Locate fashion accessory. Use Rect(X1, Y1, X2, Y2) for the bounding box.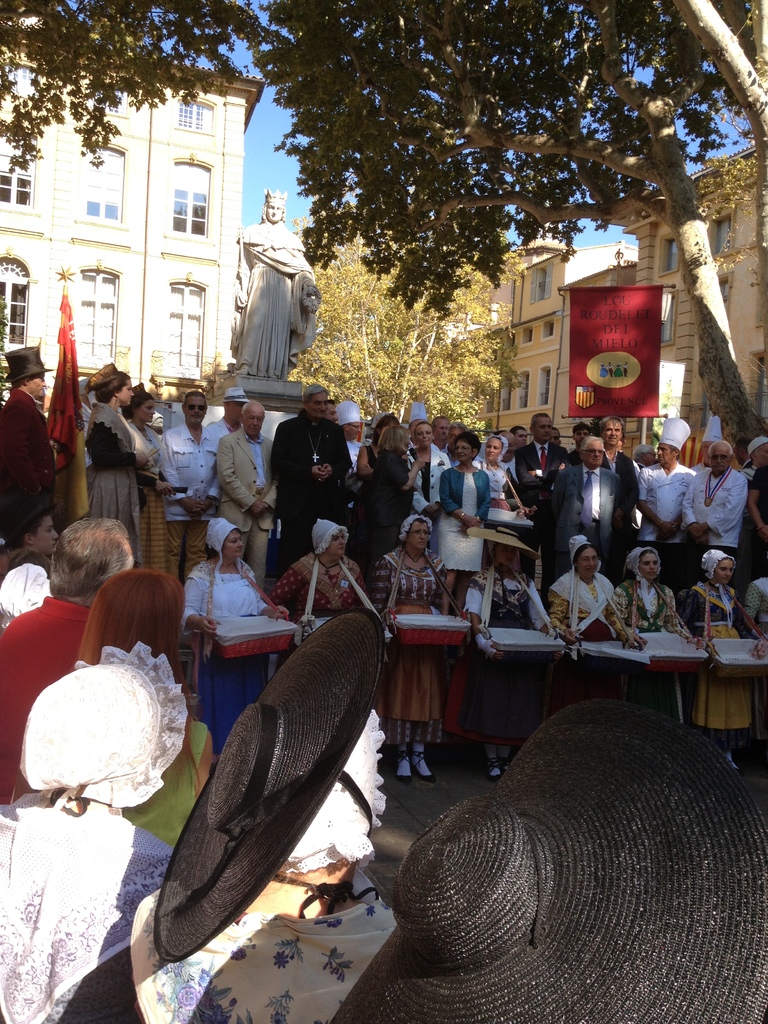
Rect(212, 385, 252, 405).
